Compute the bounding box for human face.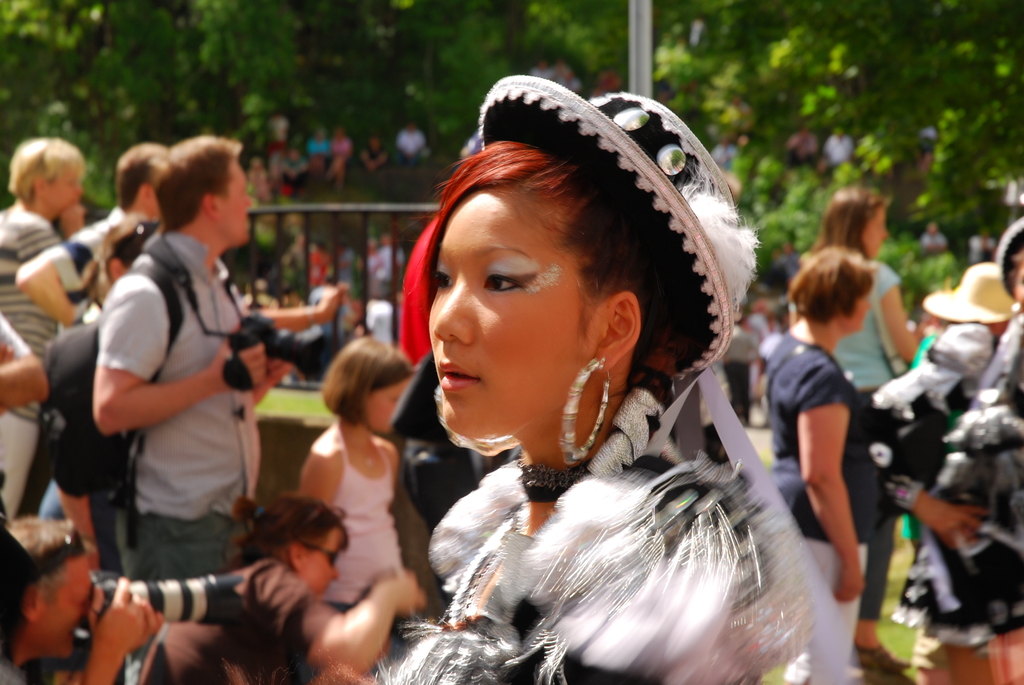
[left=218, top=160, right=249, bottom=245].
